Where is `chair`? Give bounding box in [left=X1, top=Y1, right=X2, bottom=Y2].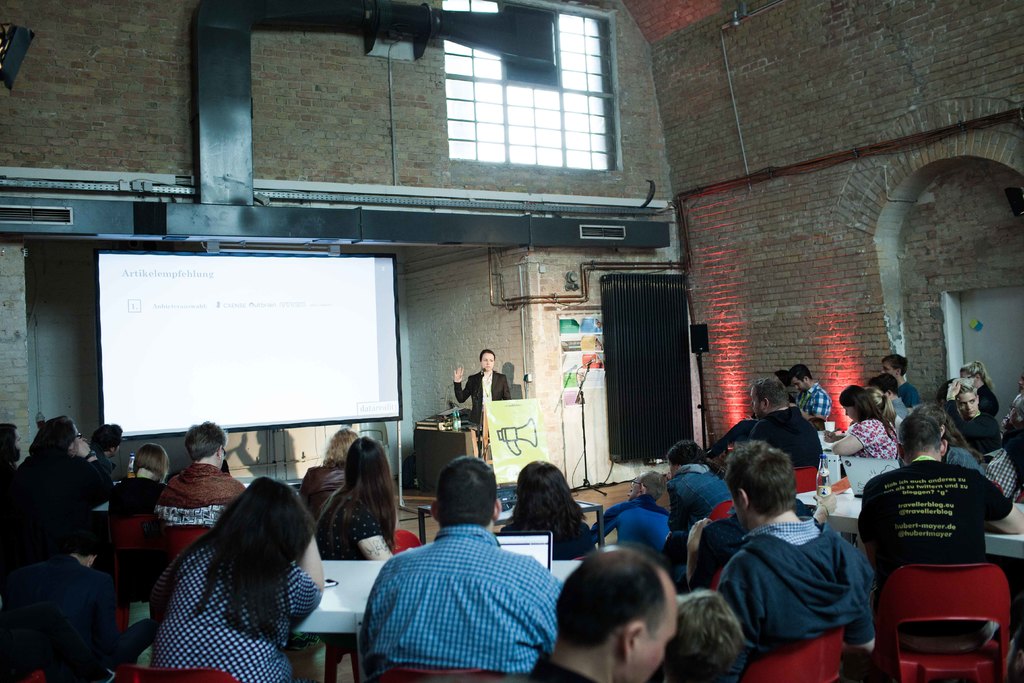
[left=143, top=522, right=211, bottom=604].
